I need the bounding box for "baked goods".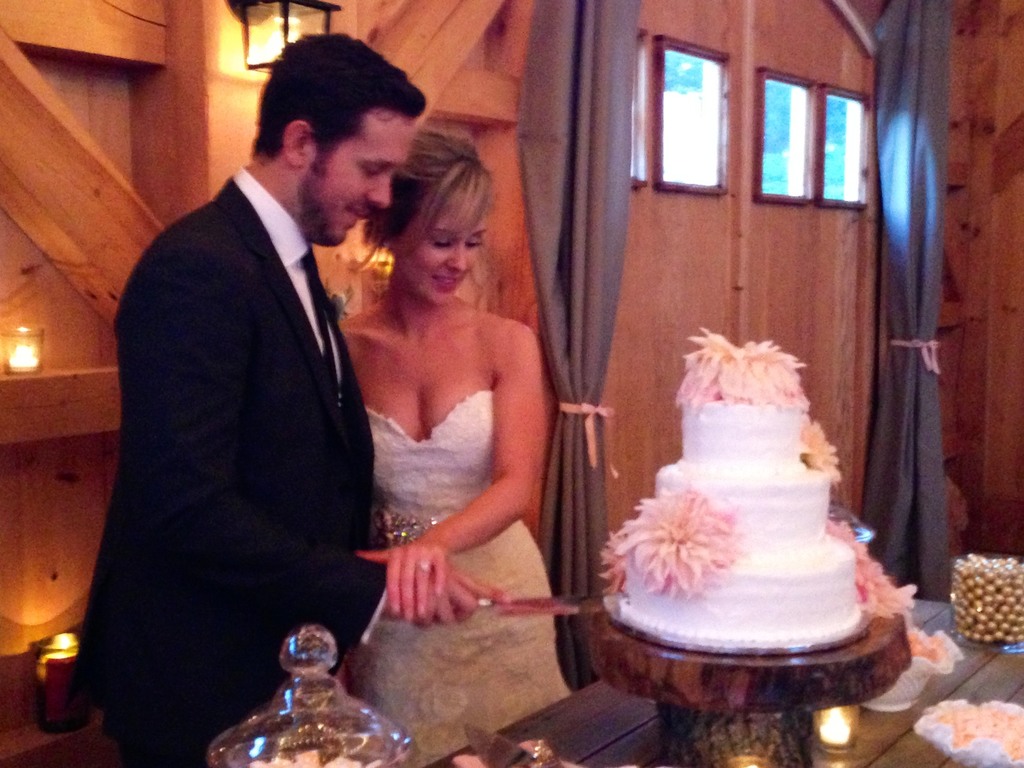
Here it is: rect(604, 346, 867, 652).
